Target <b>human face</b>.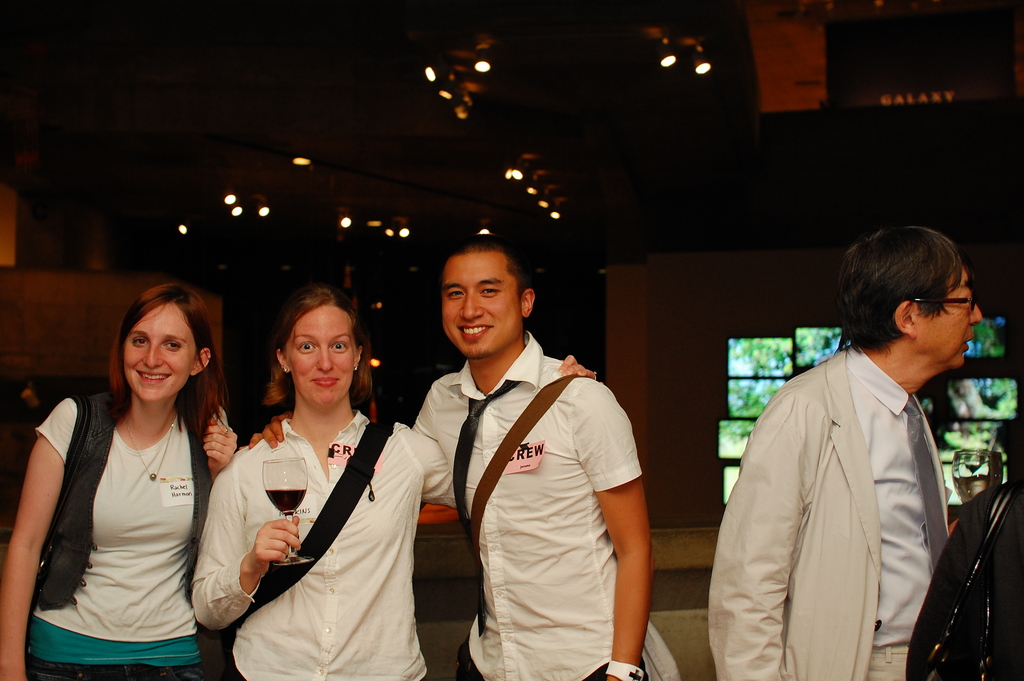
Target region: x1=910, y1=264, x2=985, y2=368.
